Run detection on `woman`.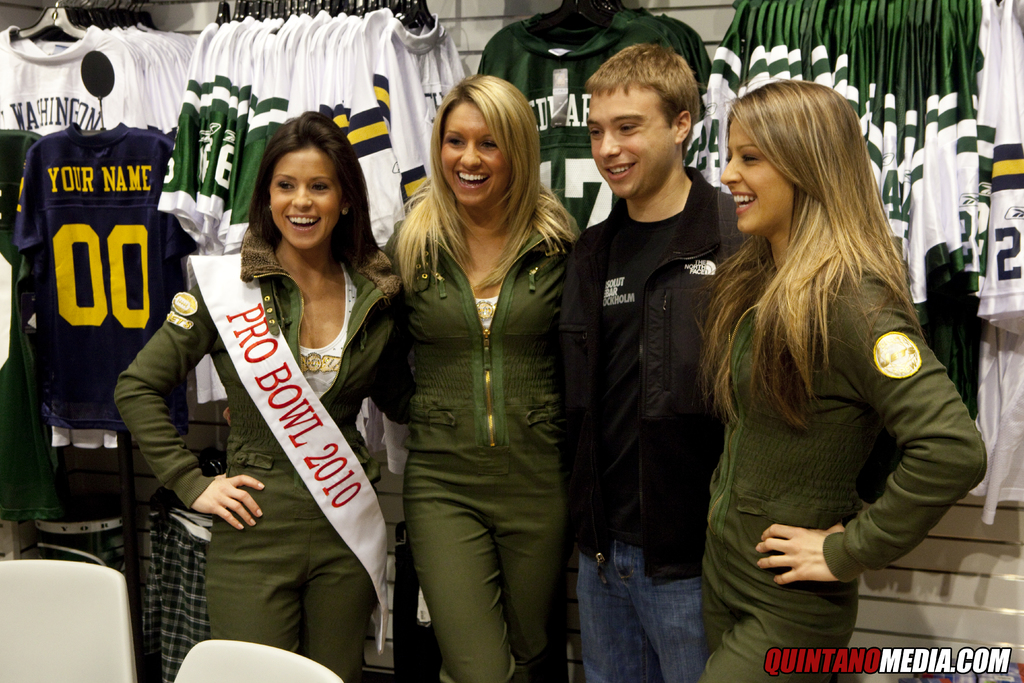
Result: 375 76 588 682.
